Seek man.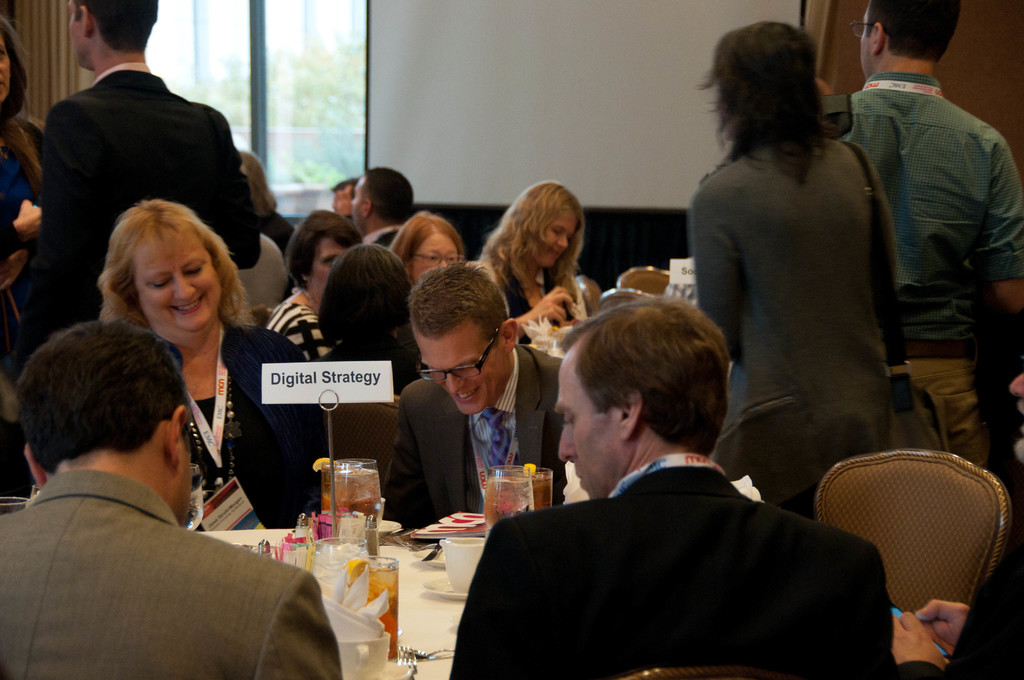
crop(376, 258, 572, 537).
